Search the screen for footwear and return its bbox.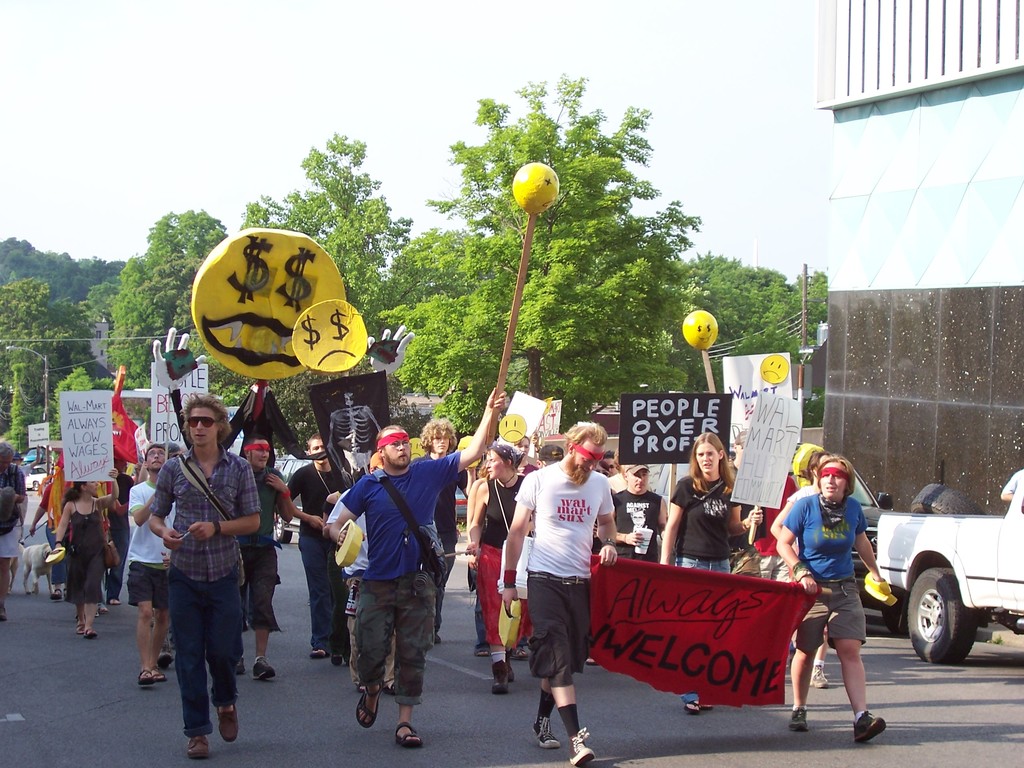
Found: 685,701,696,716.
